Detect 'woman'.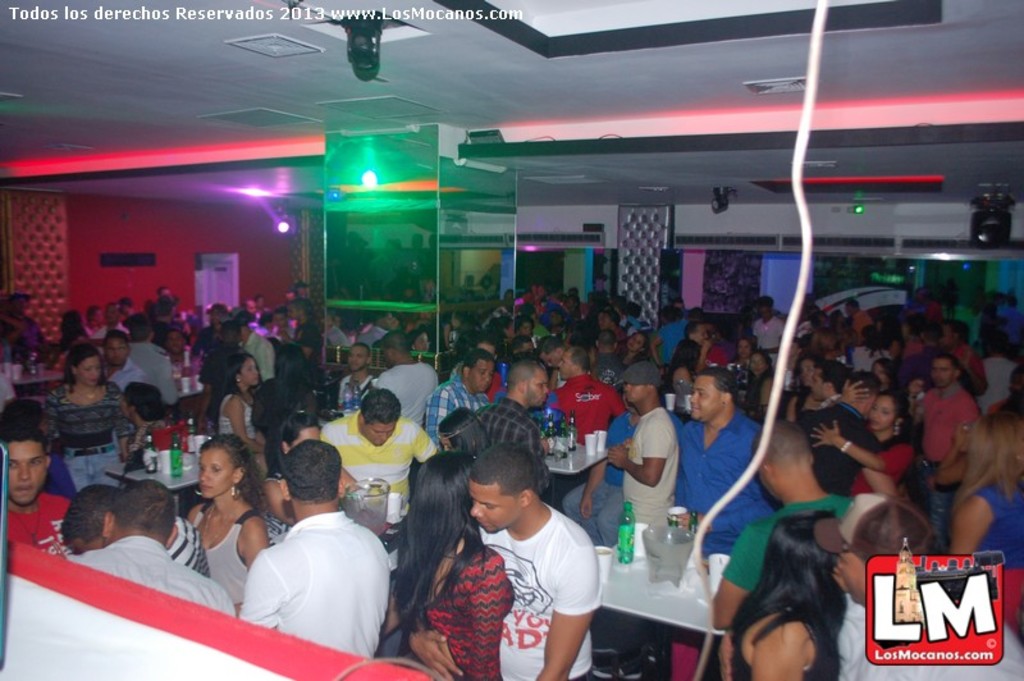
Detected at l=188, t=435, r=273, b=621.
